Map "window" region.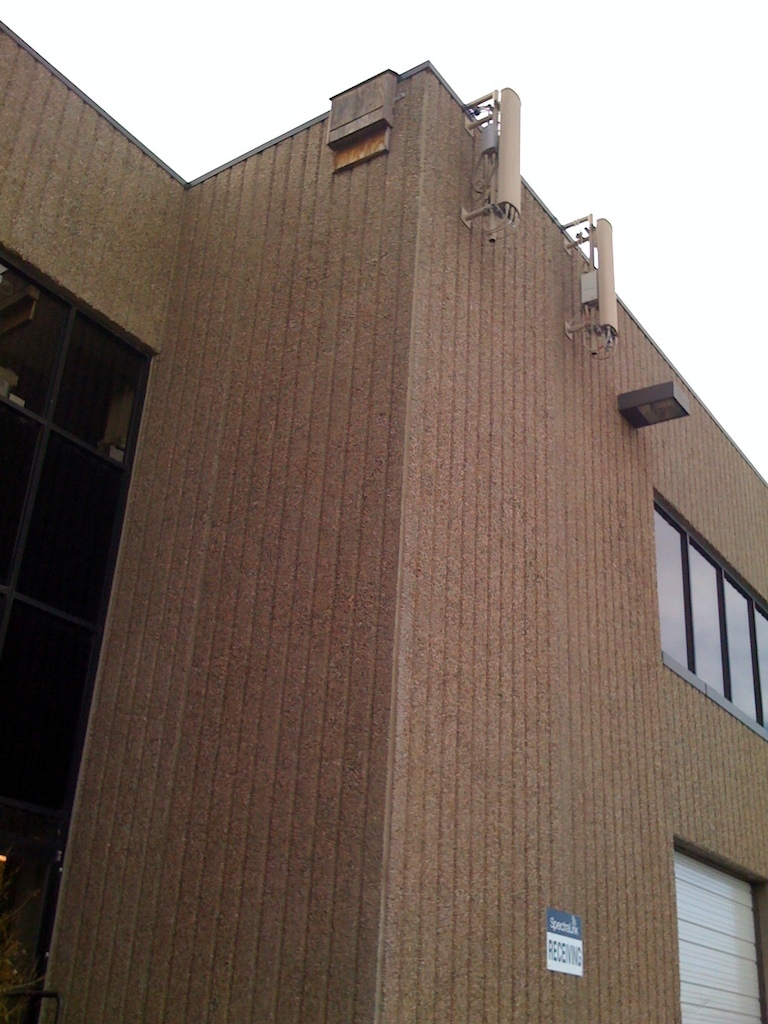
Mapped to <region>644, 489, 699, 675</region>.
